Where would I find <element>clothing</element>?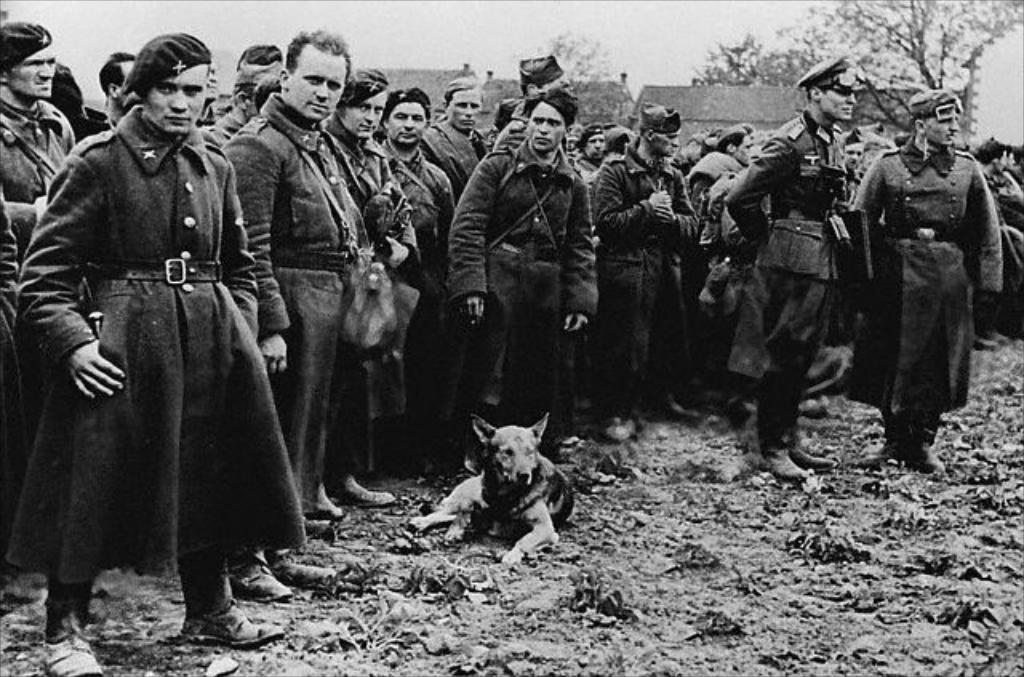
At (368, 138, 461, 450).
